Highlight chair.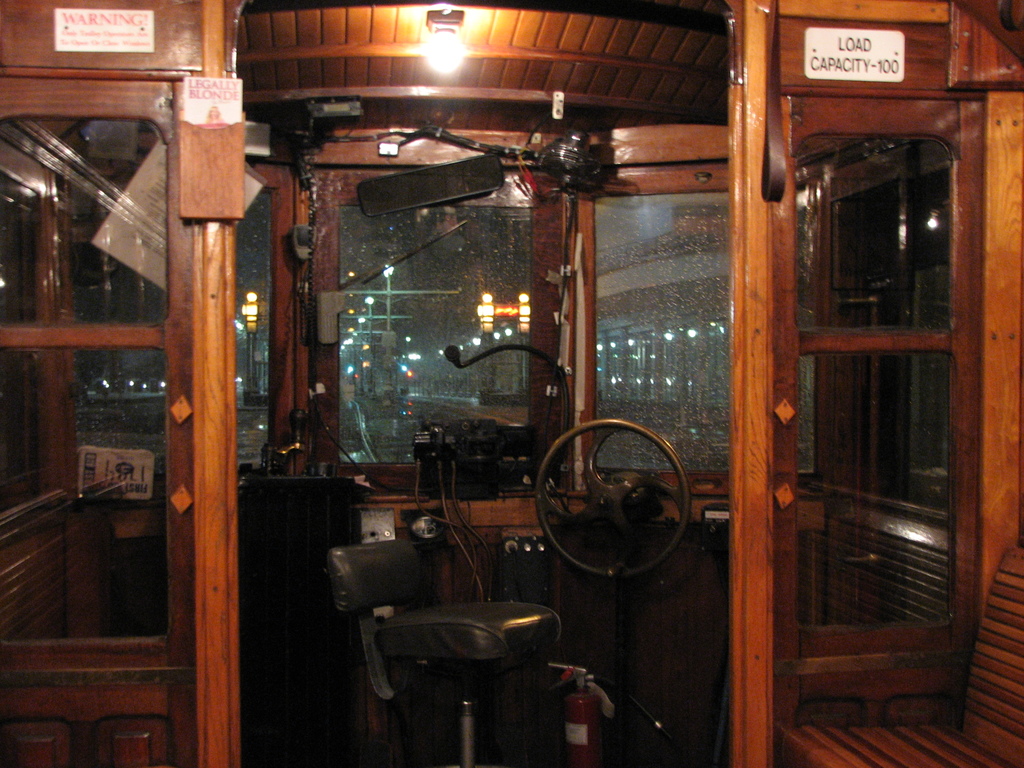
Highlighted region: box=[776, 543, 1023, 767].
